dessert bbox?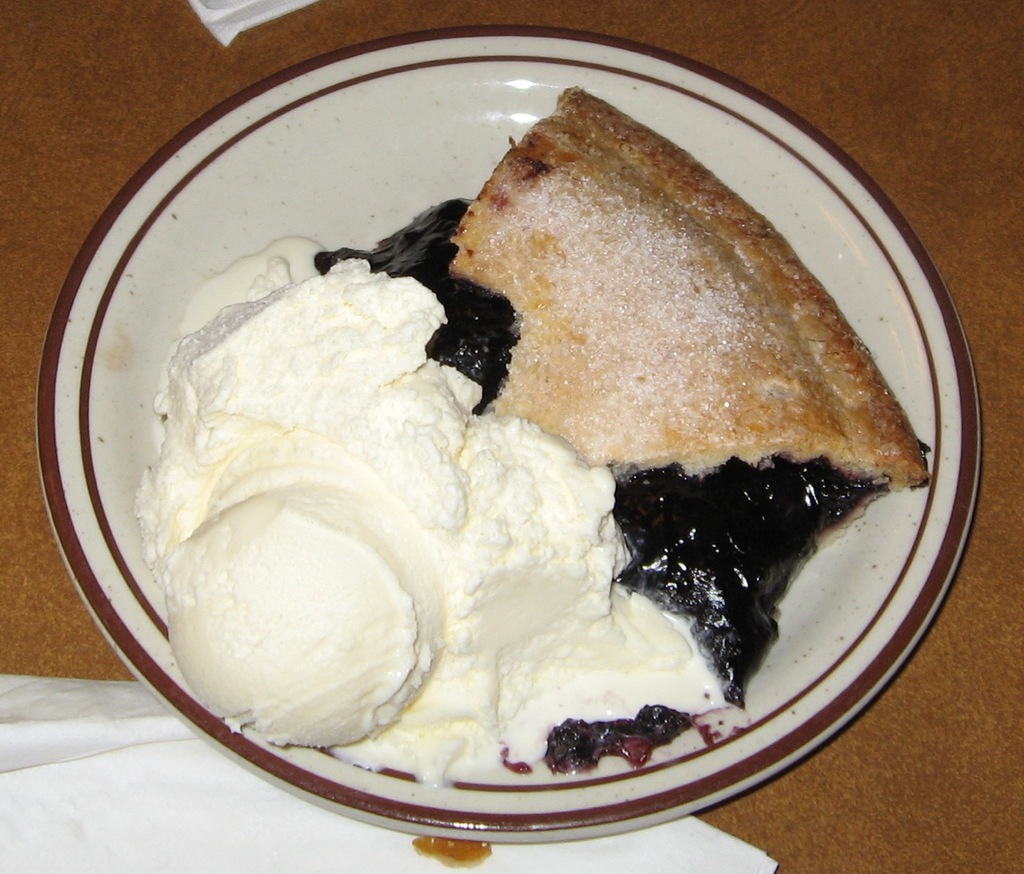
[left=105, top=102, right=921, bottom=799]
